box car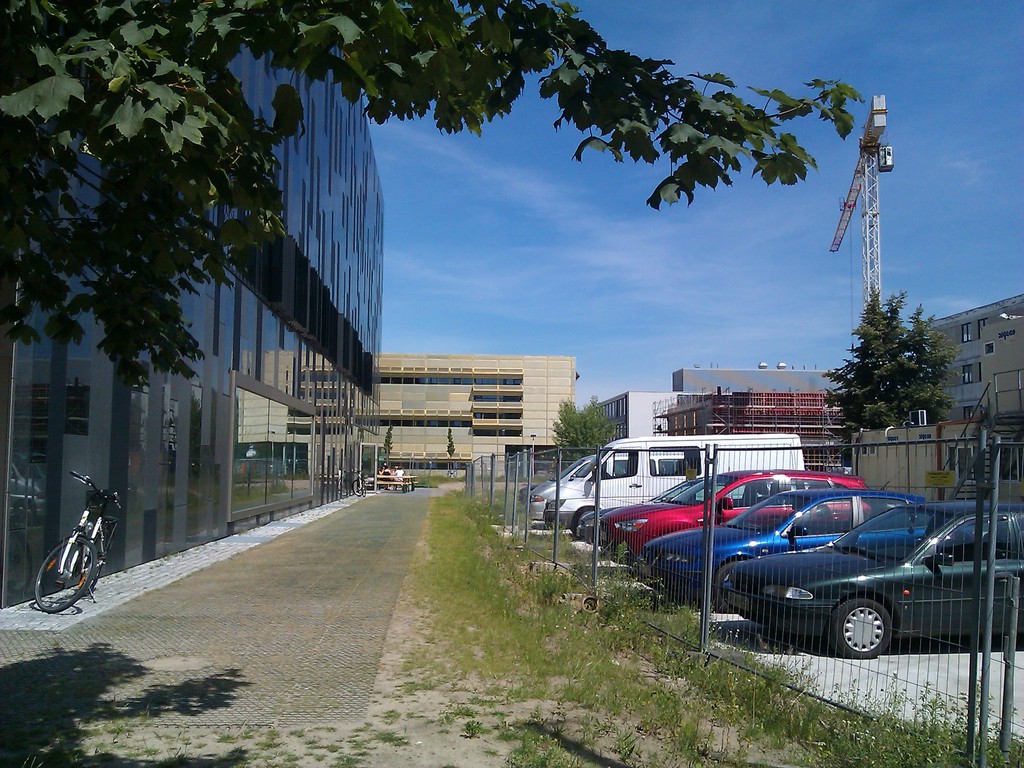
l=593, t=465, r=868, b=555
